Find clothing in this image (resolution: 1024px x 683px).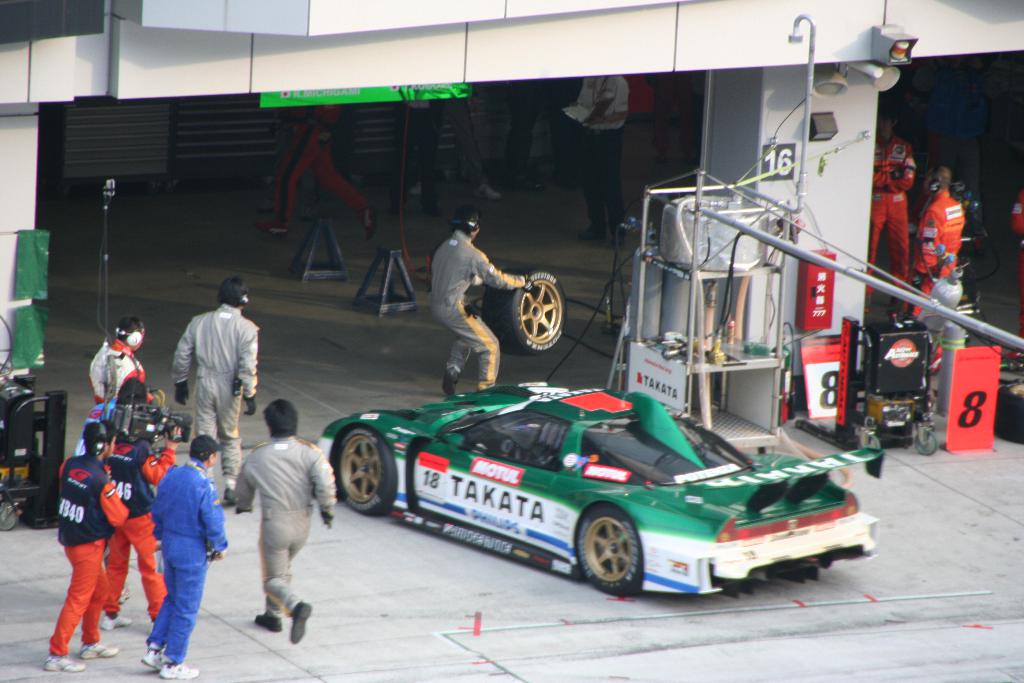
bbox=(865, 177, 915, 281).
